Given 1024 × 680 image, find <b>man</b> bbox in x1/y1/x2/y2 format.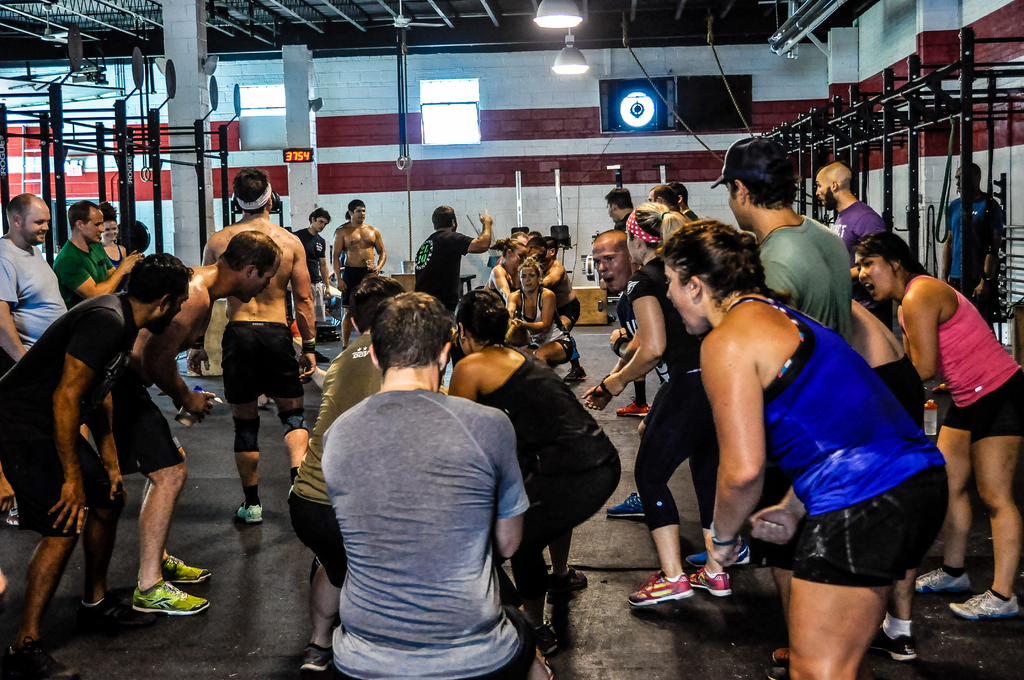
186/173/319/525.
